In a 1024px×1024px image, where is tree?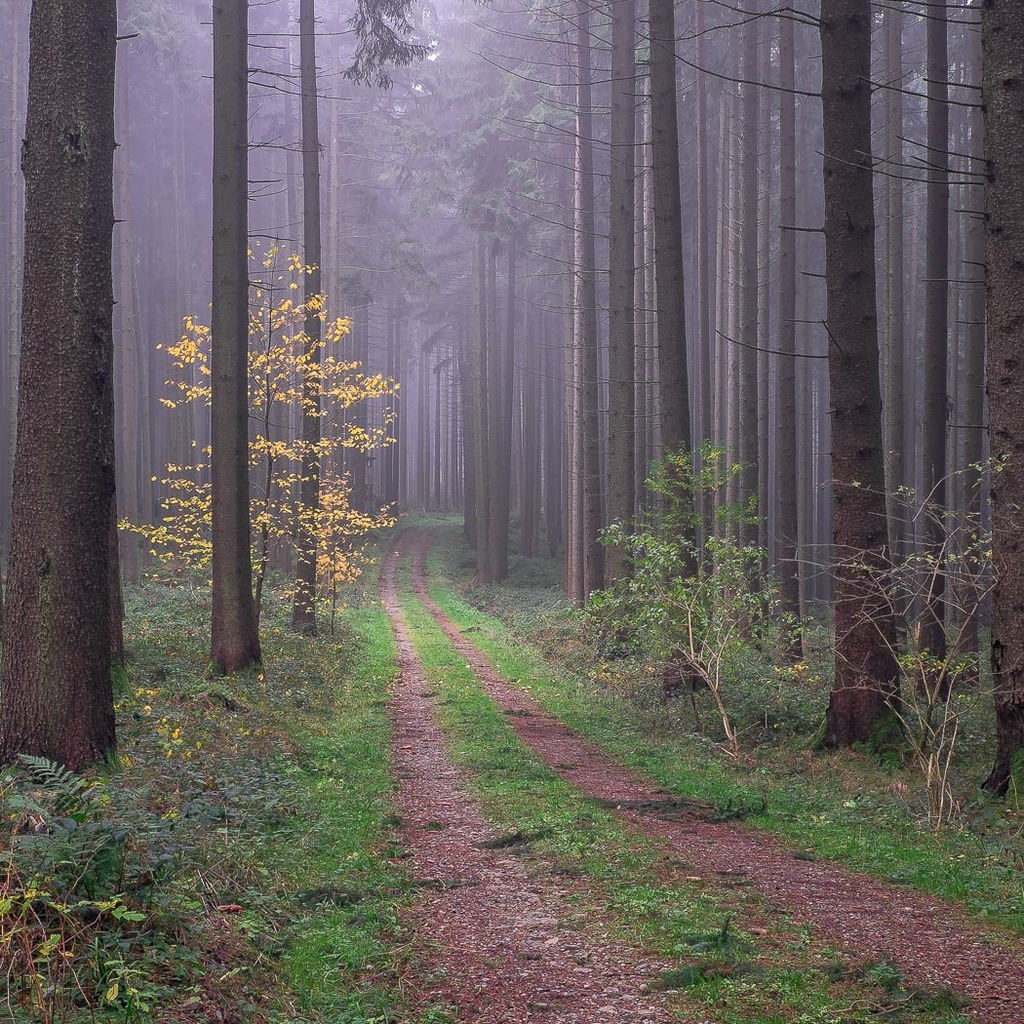
Rect(0, 2, 127, 782).
